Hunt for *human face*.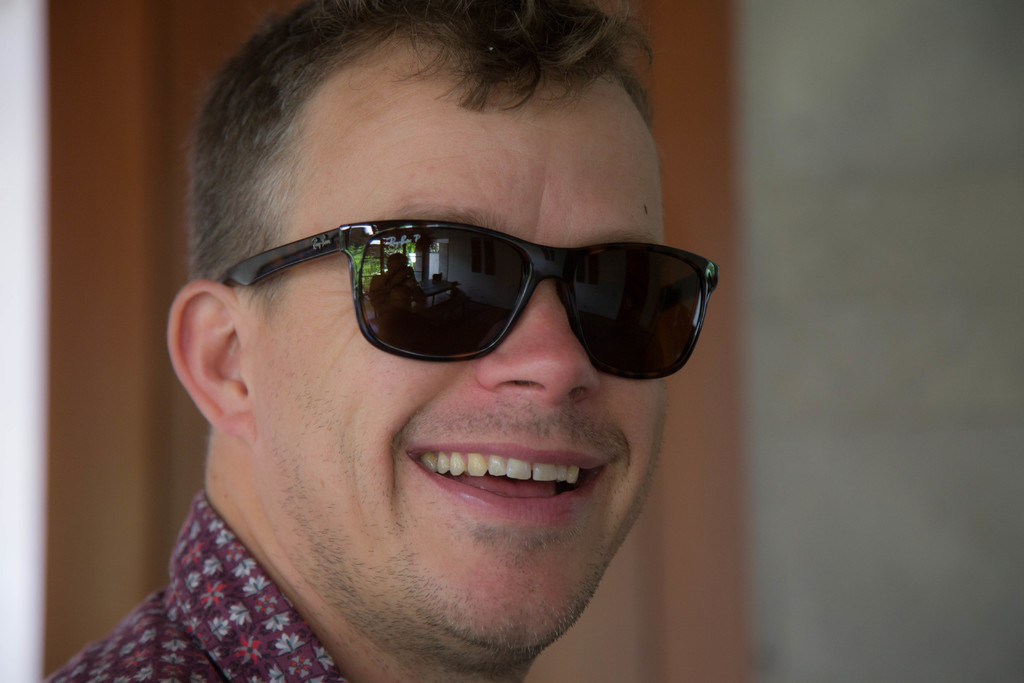
Hunted down at bbox=(257, 39, 668, 664).
